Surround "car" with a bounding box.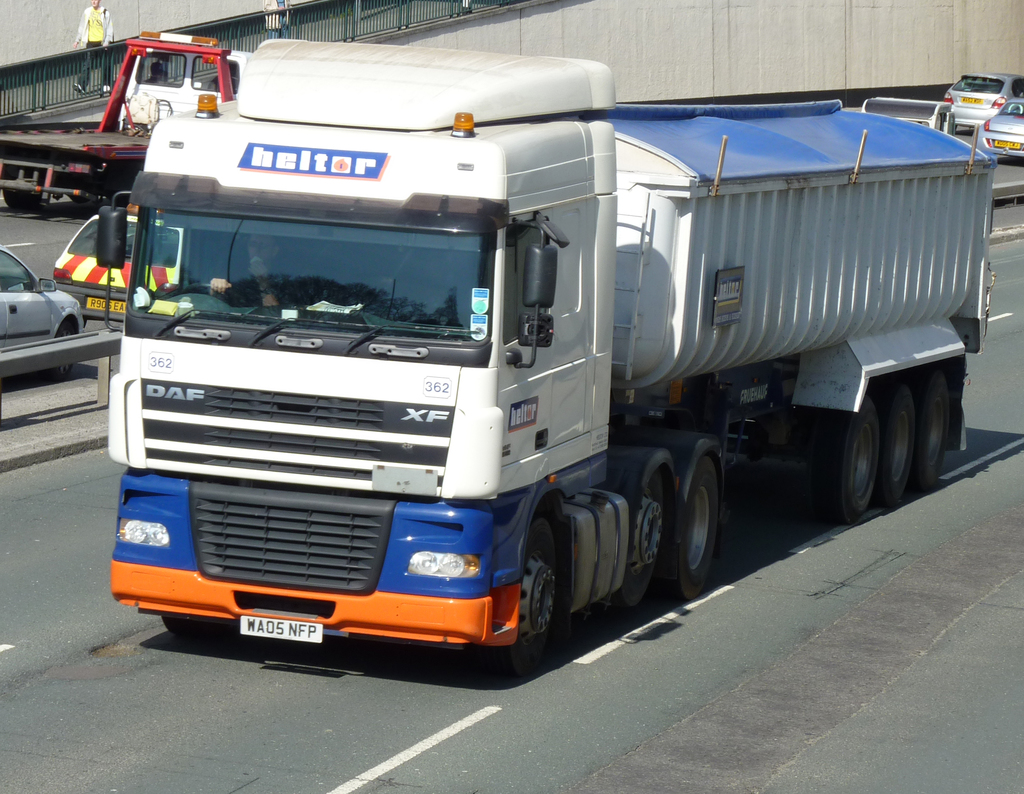
[left=5, top=253, right=99, bottom=382].
